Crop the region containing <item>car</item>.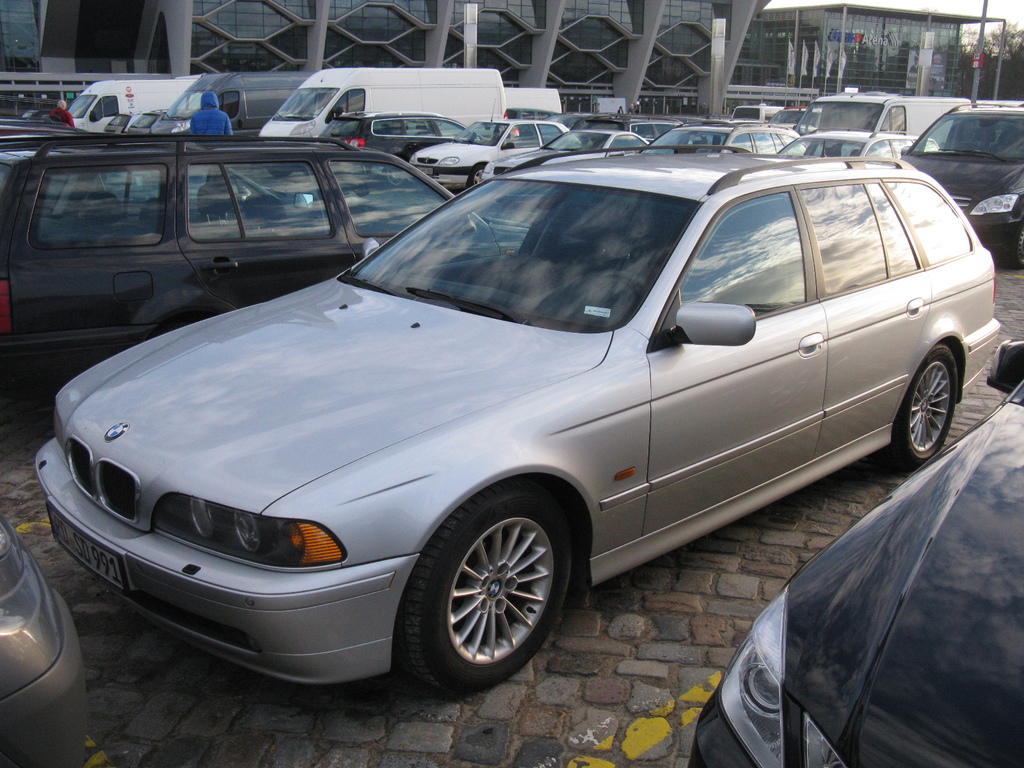
Crop region: (782,132,937,164).
